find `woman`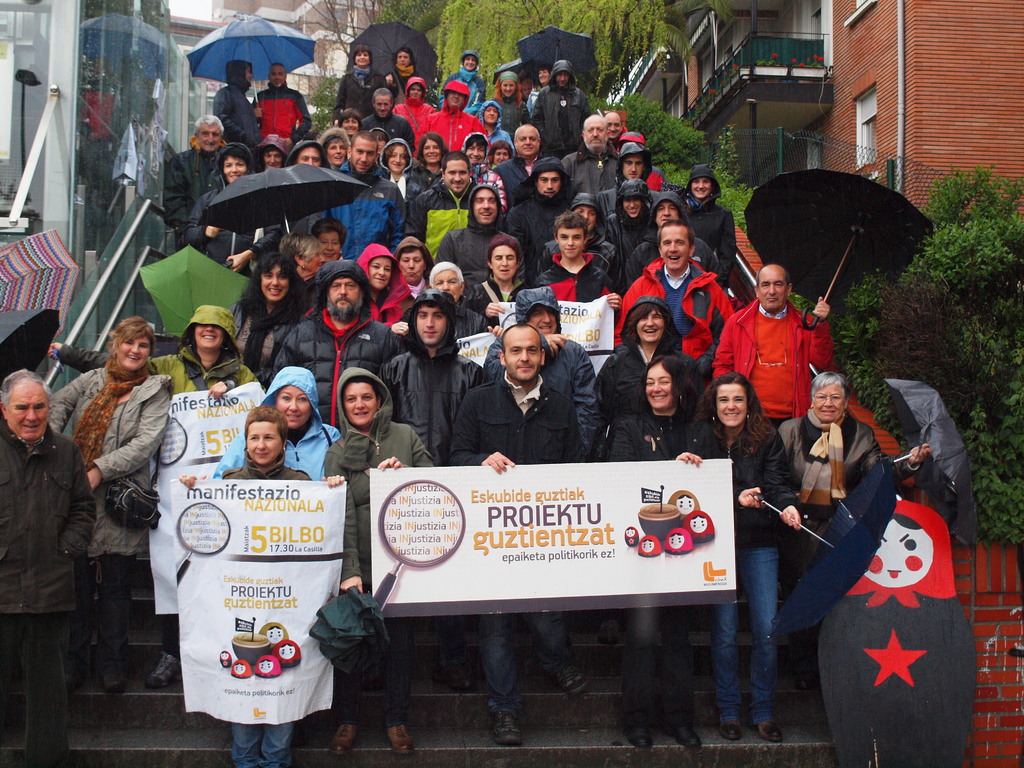
bbox=[40, 301, 264, 399]
